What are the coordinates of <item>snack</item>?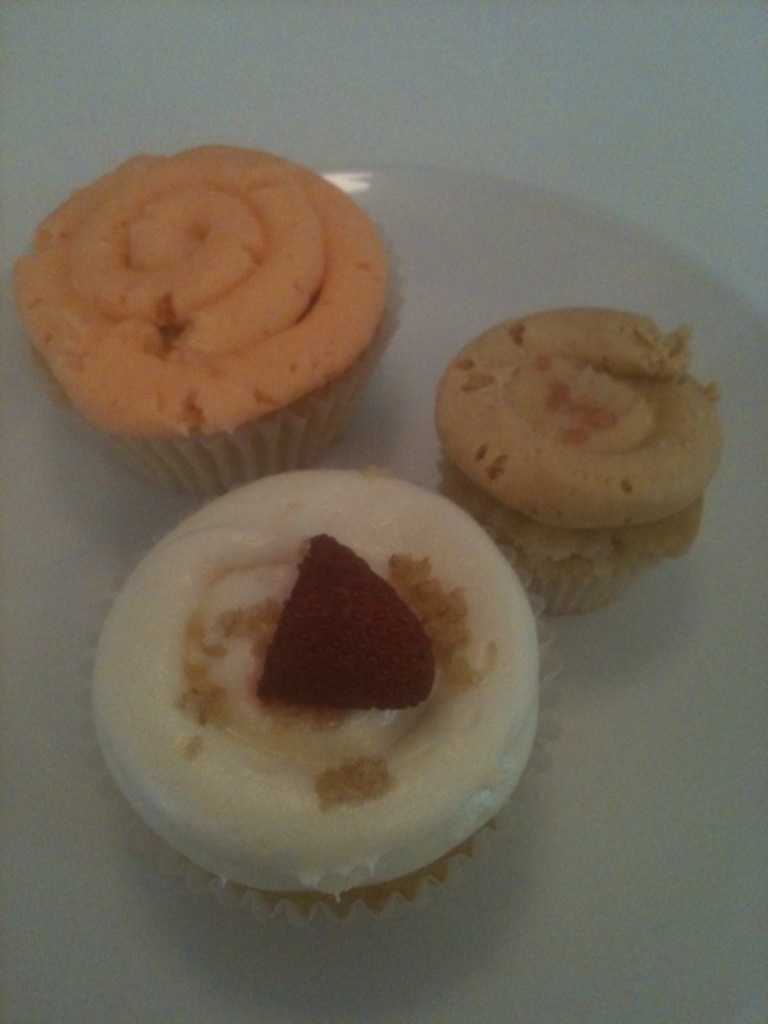
{"left": 430, "top": 312, "right": 714, "bottom": 576}.
